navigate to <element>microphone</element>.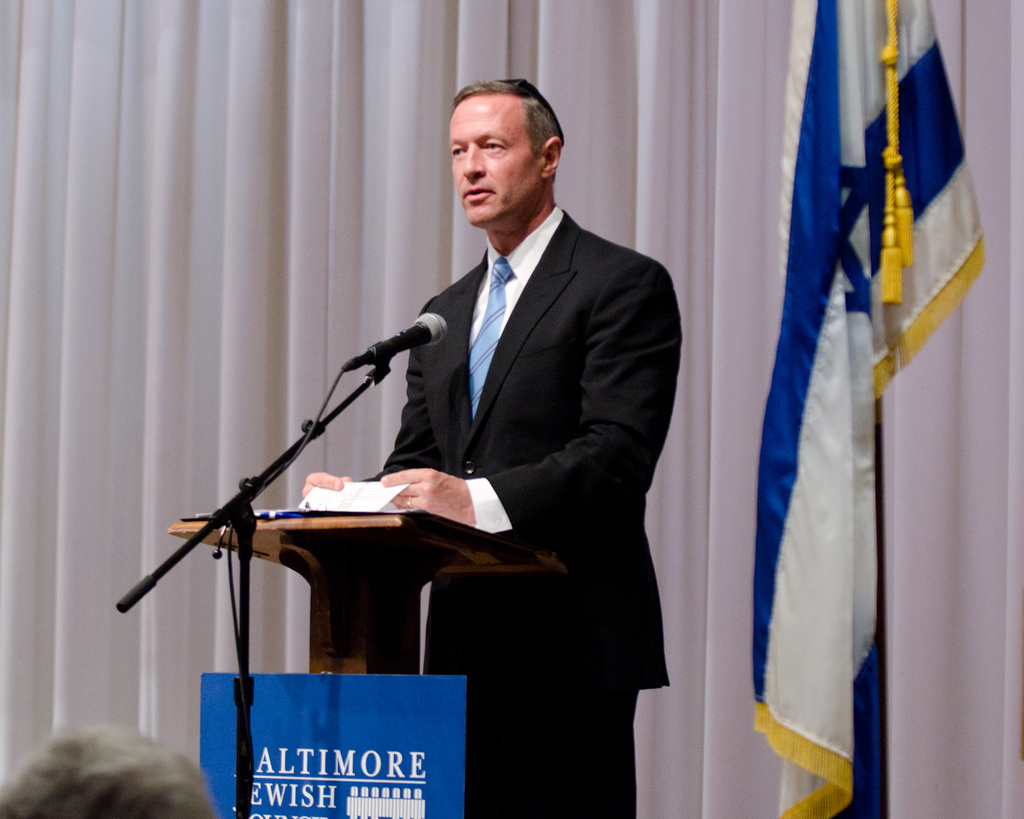
Navigation target: {"x1": 366, "y1": 313, "x2": 447, "y2": 364}.
